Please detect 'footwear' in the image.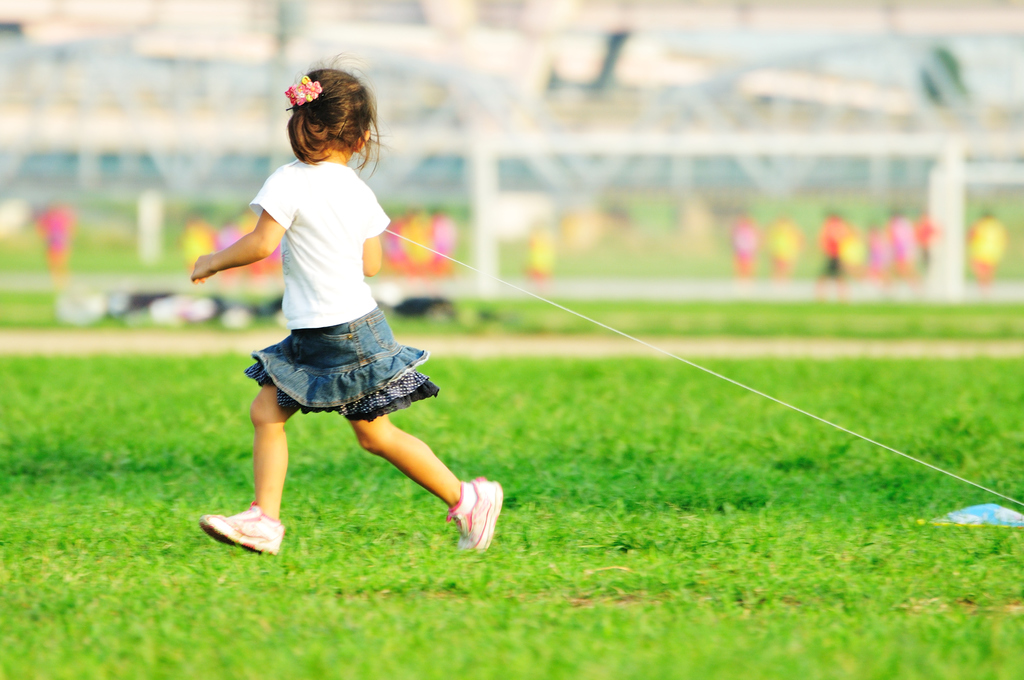
crop(202, 503, 285, 557).
